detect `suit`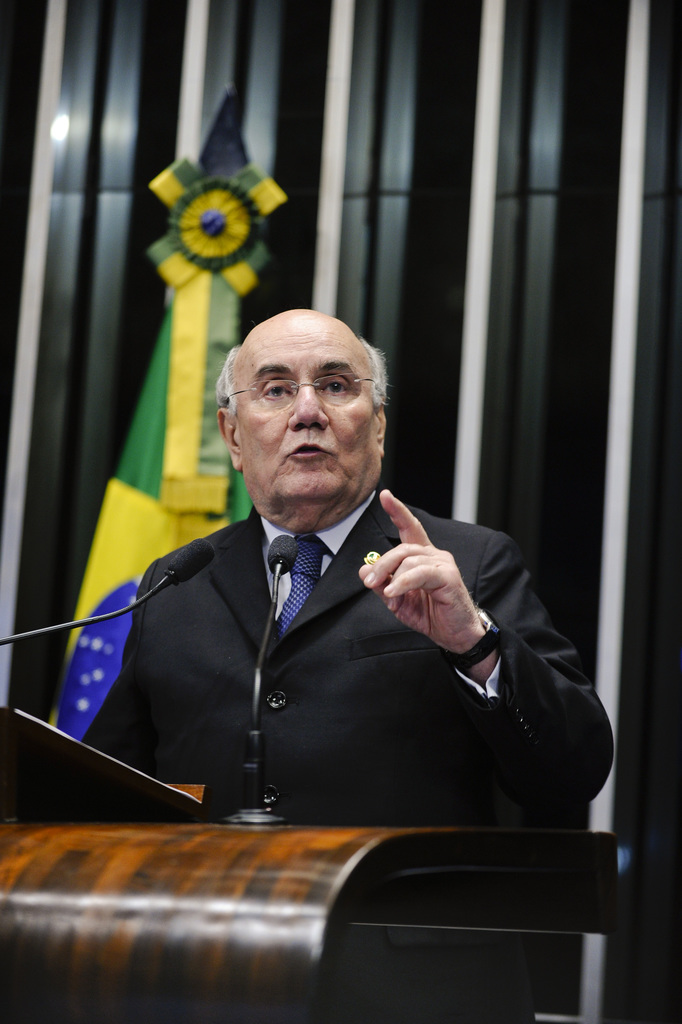
110:466:621:845
